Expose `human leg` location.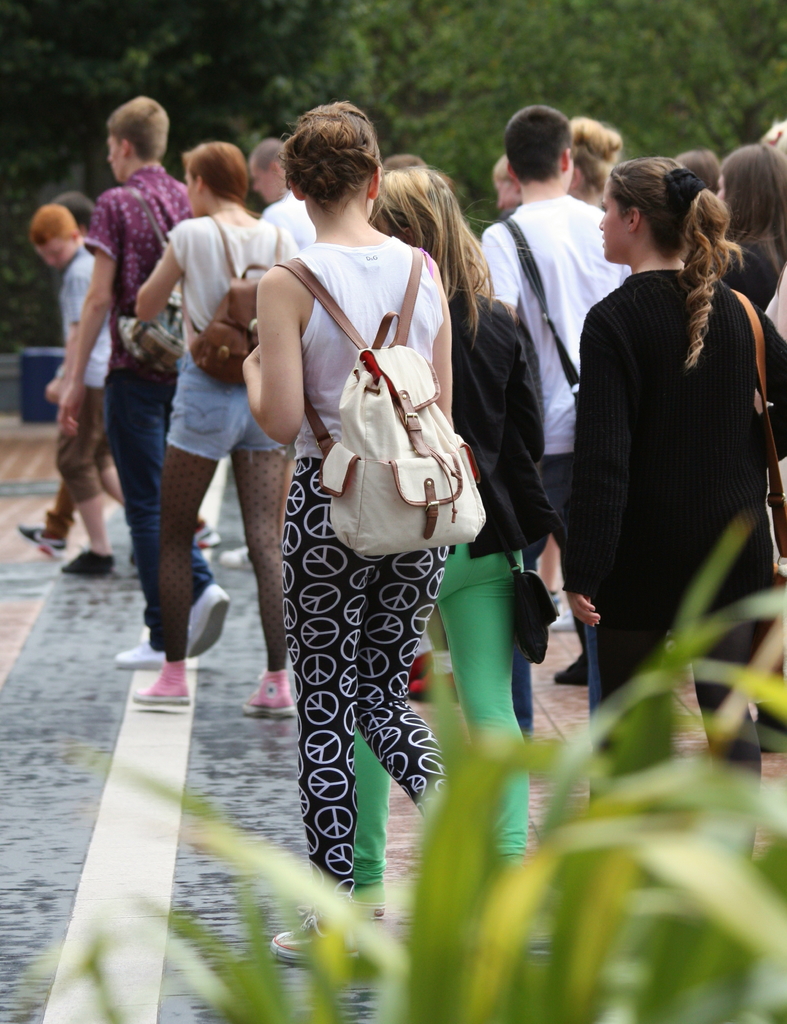
Exposed at BBox(302, 474, 360, 974).
